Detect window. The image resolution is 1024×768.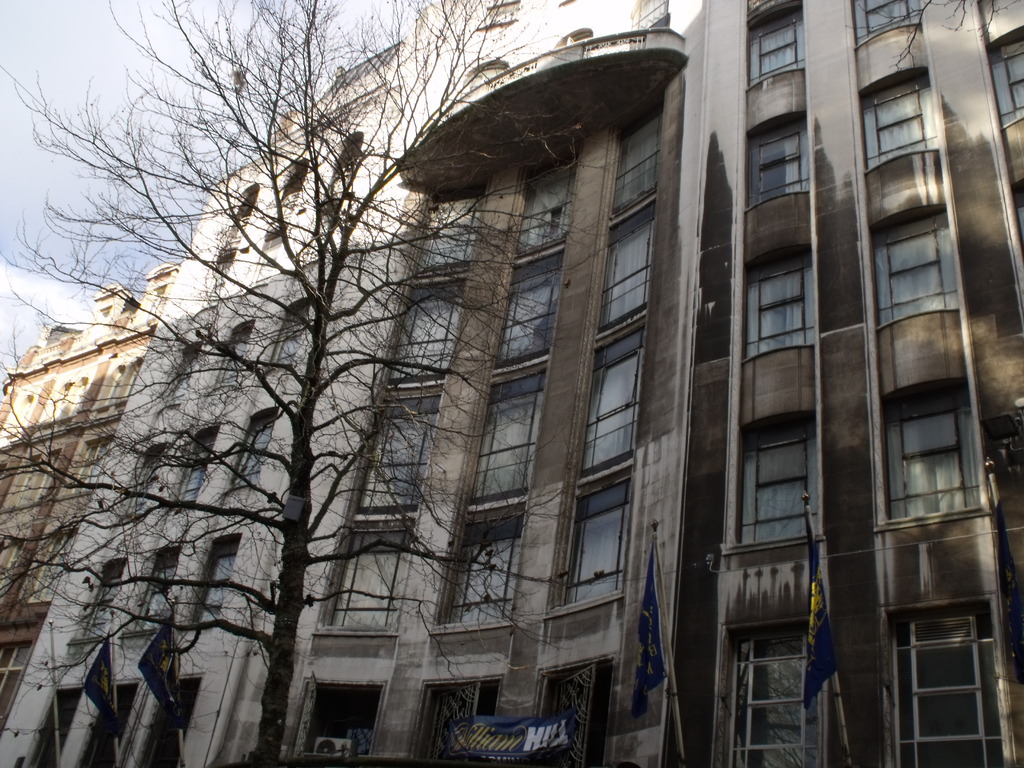
bbox=[178, 430, 220, 499].
